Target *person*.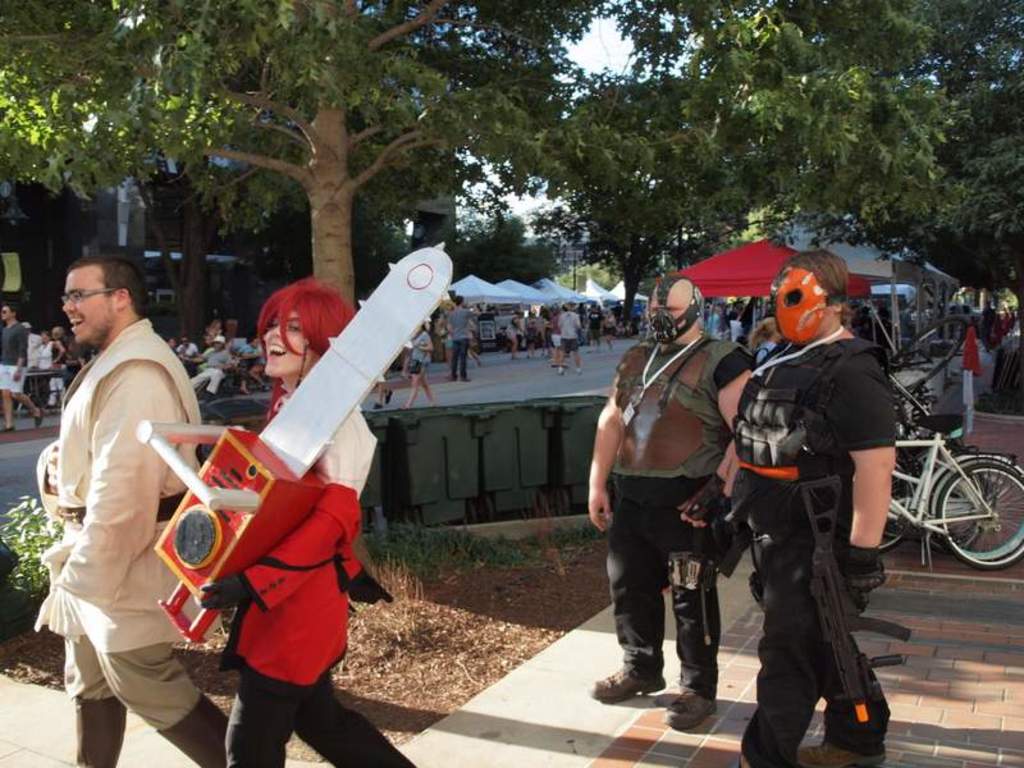
Target region: 32,252,239,767.
